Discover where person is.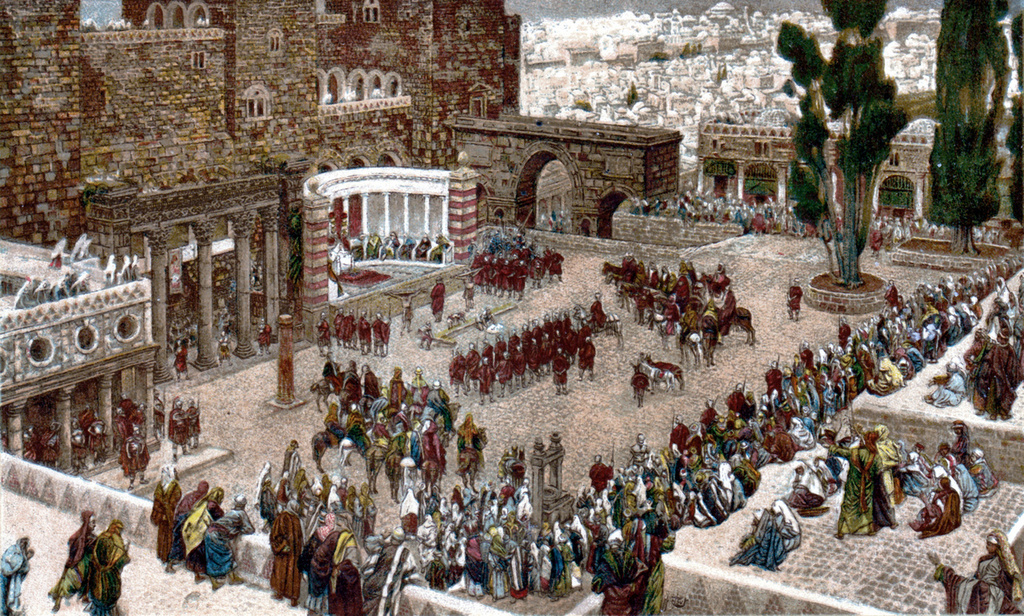
Discovered at rect(0, 531, 36, 615).
